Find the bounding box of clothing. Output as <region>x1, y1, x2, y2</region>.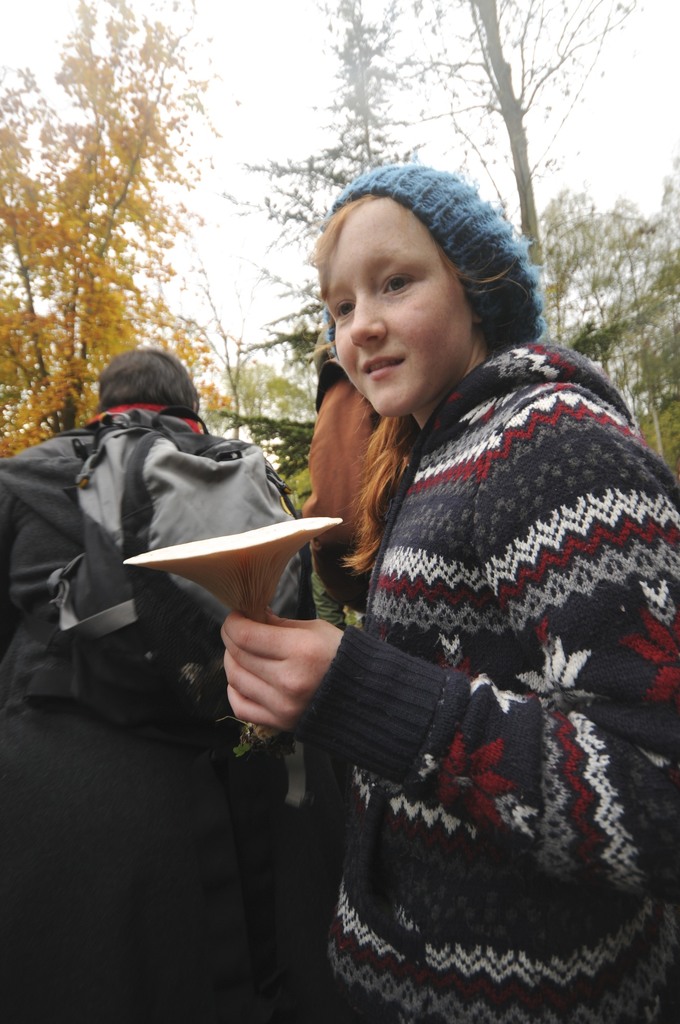
<region>0, 416, 310, 1023</region>.
